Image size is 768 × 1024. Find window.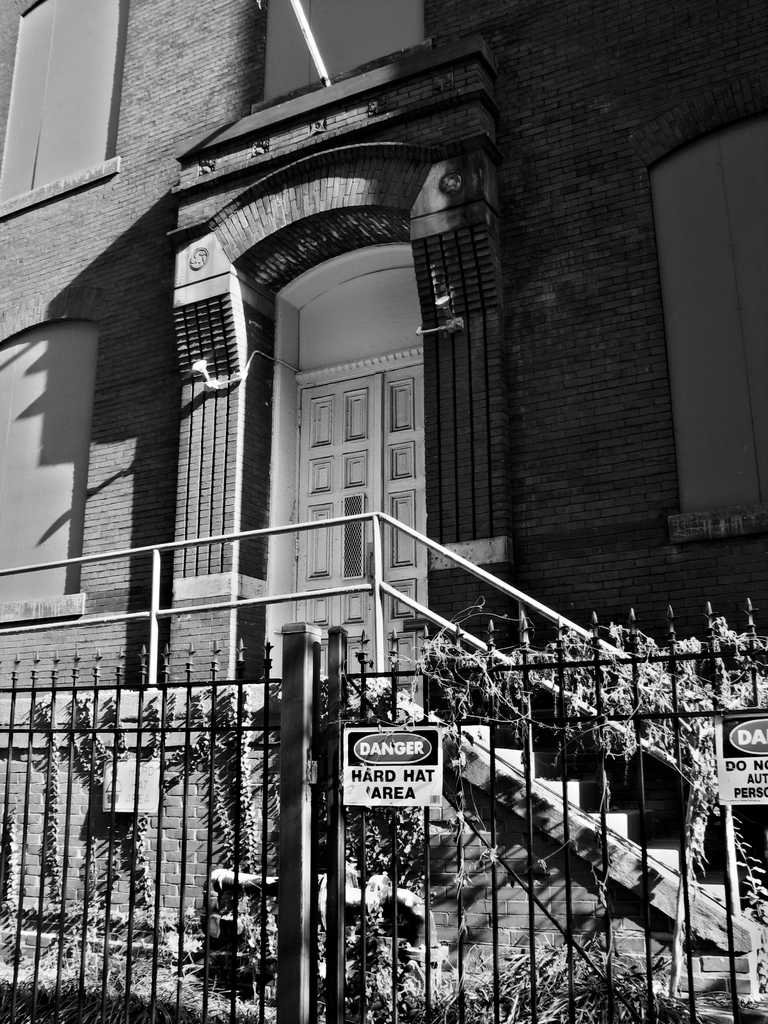
BBox(0, 0, 128, 202).
